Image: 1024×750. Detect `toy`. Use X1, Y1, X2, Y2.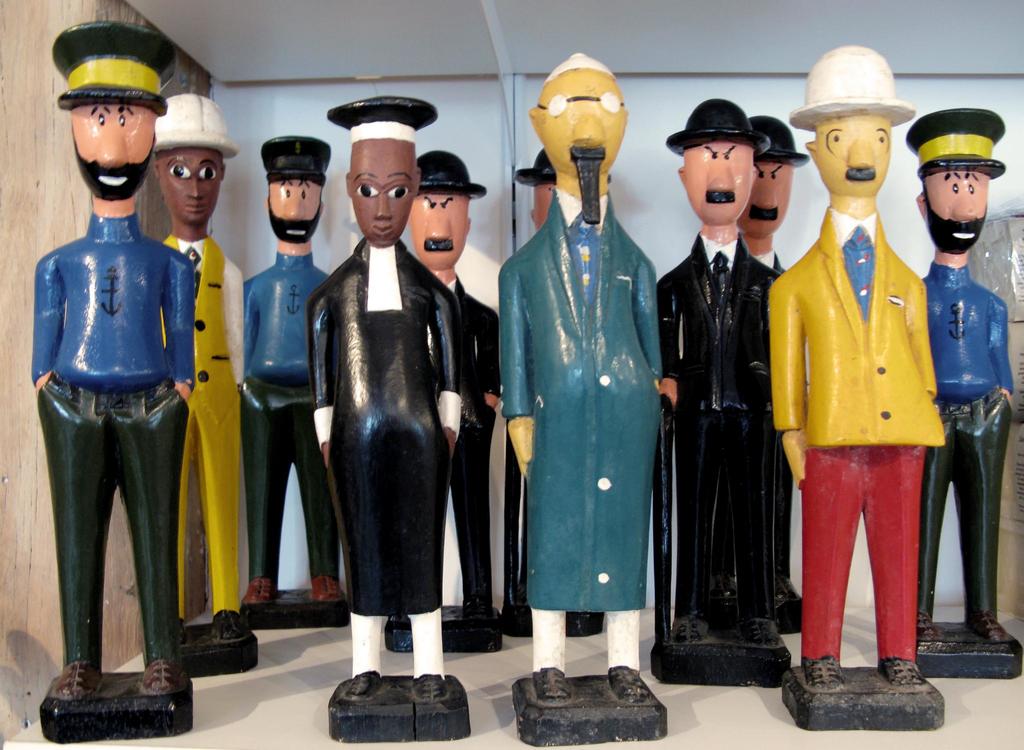
17, 20, 225, 712.
